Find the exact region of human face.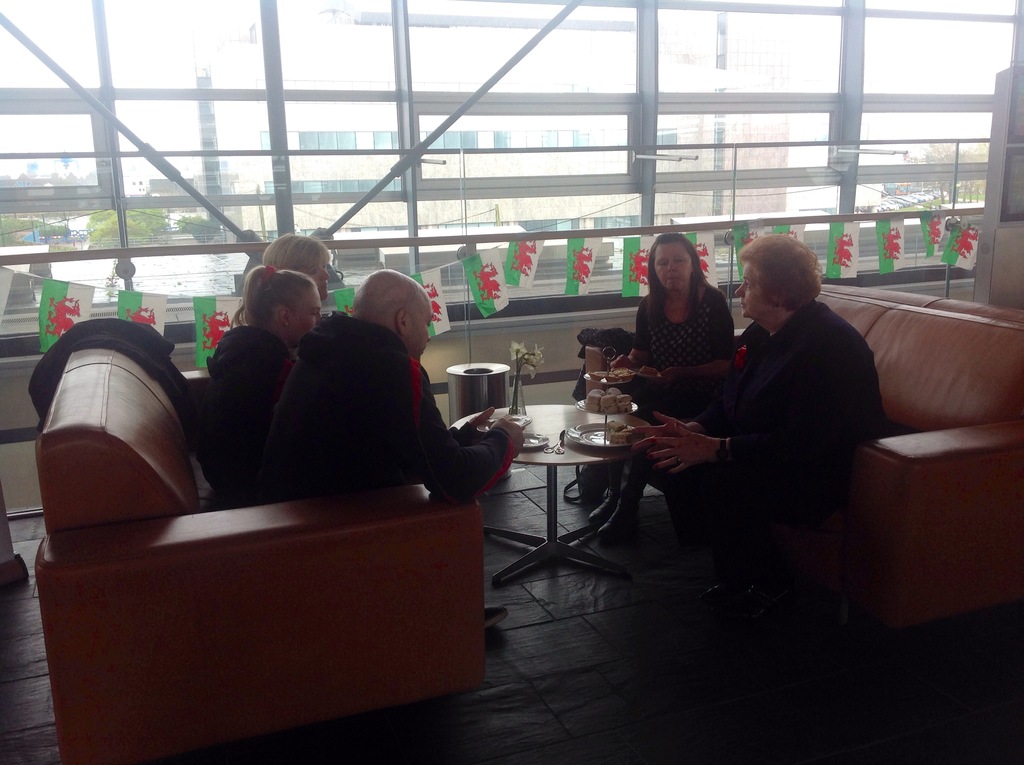
Exact region: <region>652, 245, 691, 291</region>.
